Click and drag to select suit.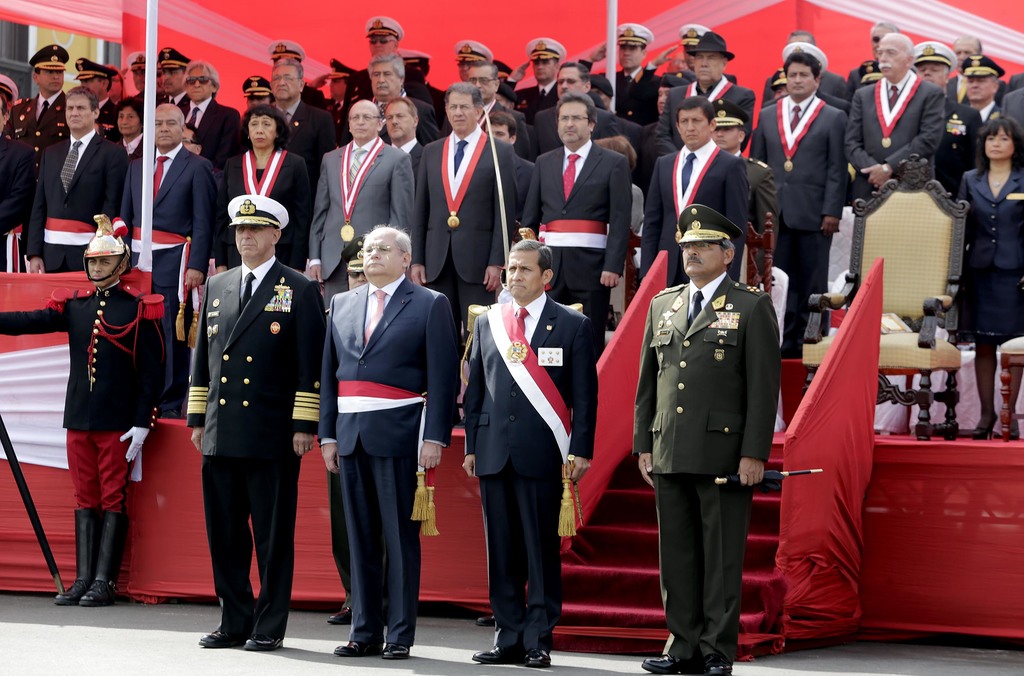
Selection: locate(1002, 86, 1023, 152).
